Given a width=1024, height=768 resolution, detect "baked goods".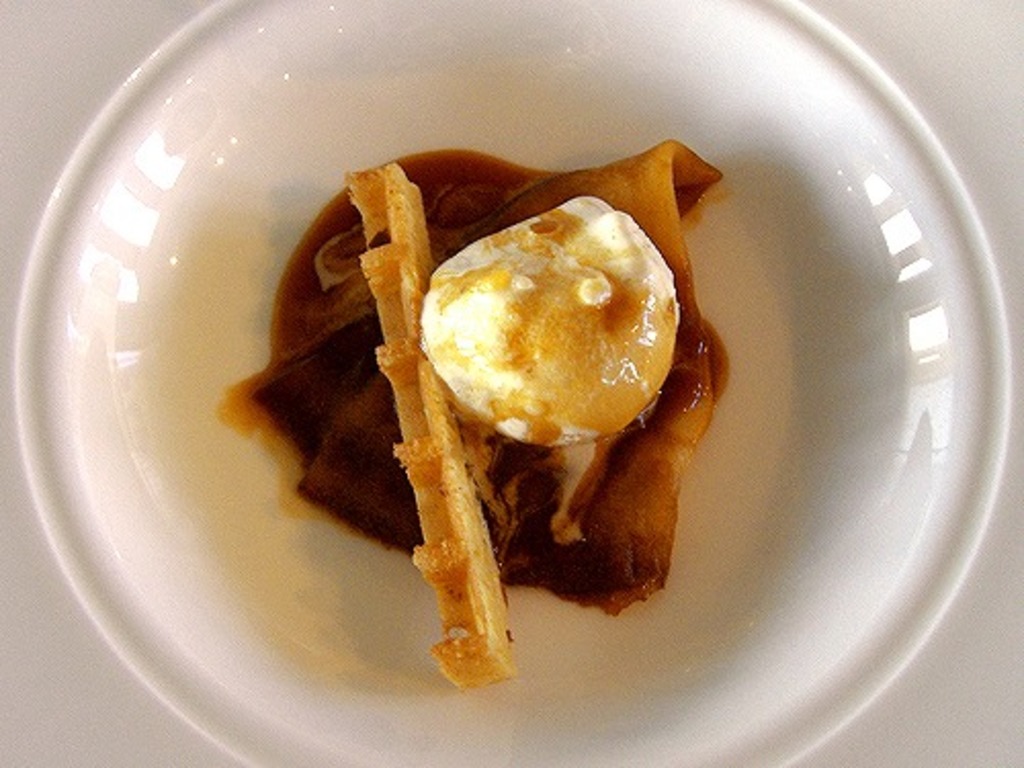
[303,152,694,555].
